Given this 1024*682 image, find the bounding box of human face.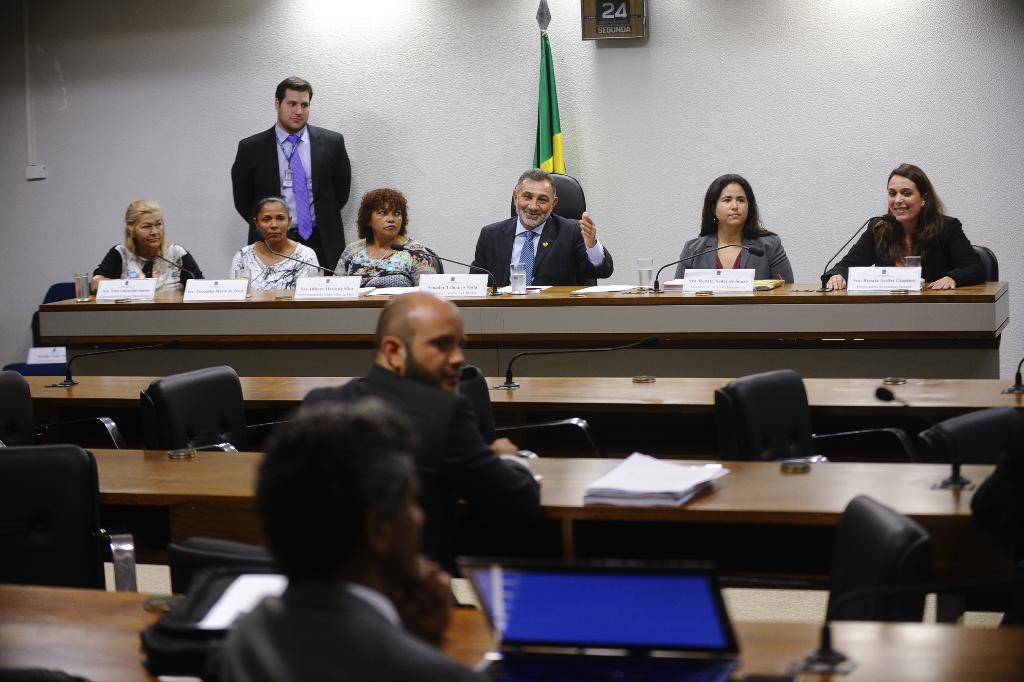
x1=517, y1=183, x2=554, y2=228.
